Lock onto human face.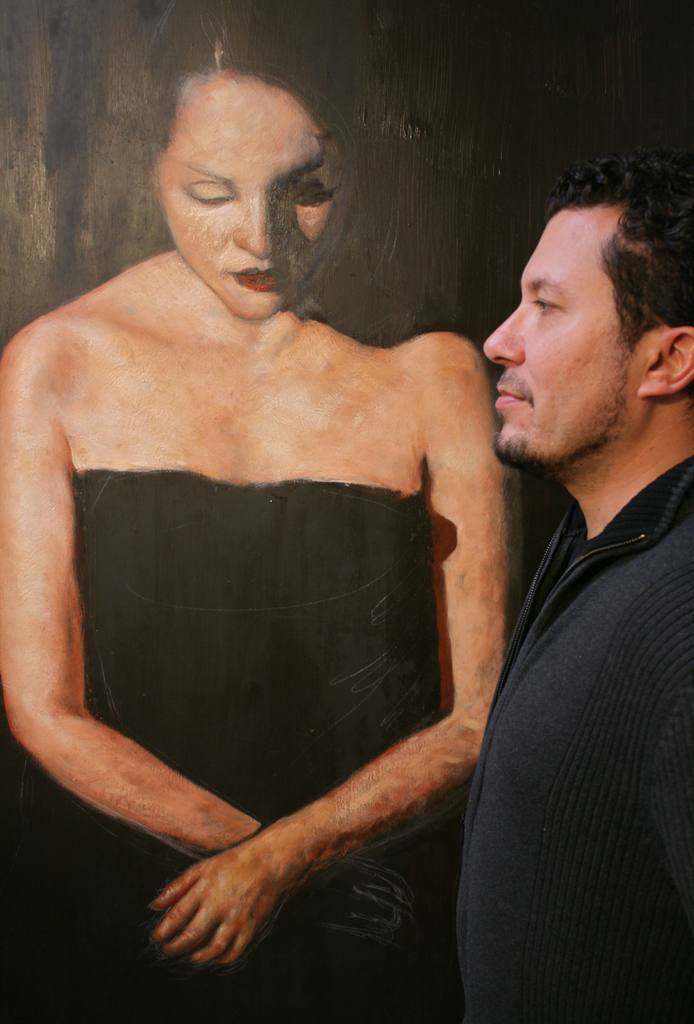
Locked: pyautogui.locateOnScreen(156, 78, 343, 322).
